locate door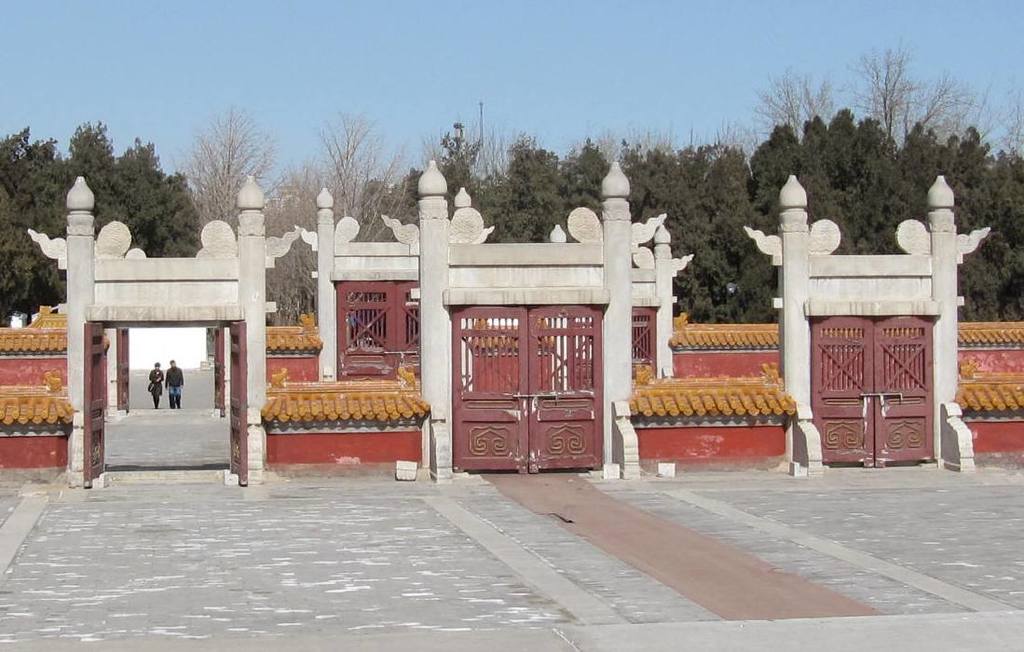
567,307,660,388
